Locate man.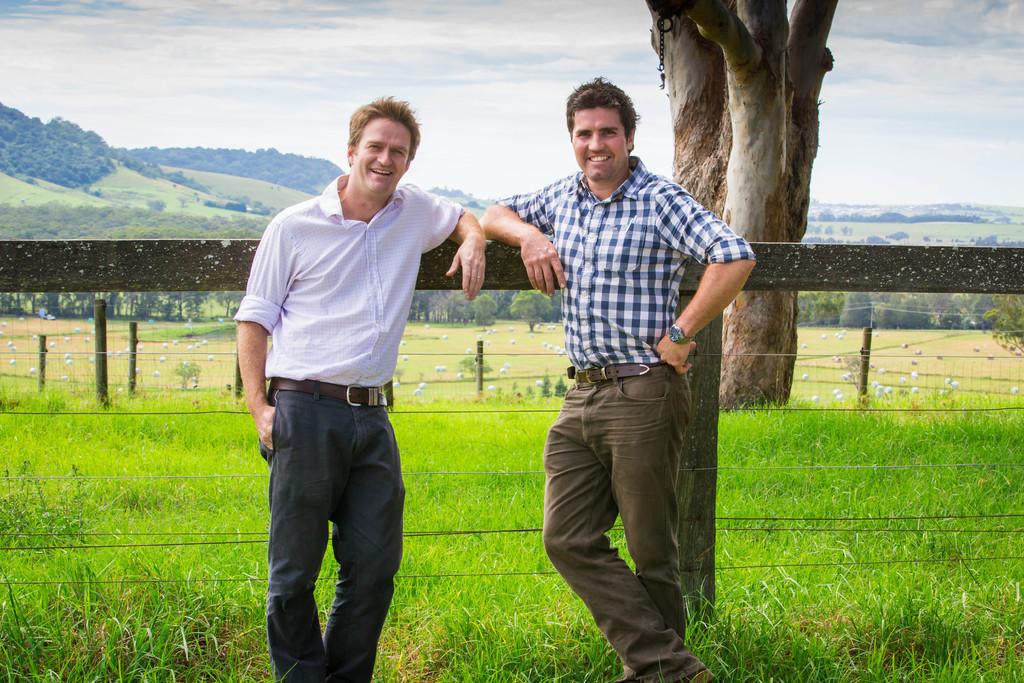
Bounding box: (left=238, top=95, right=484, bottom=677).
